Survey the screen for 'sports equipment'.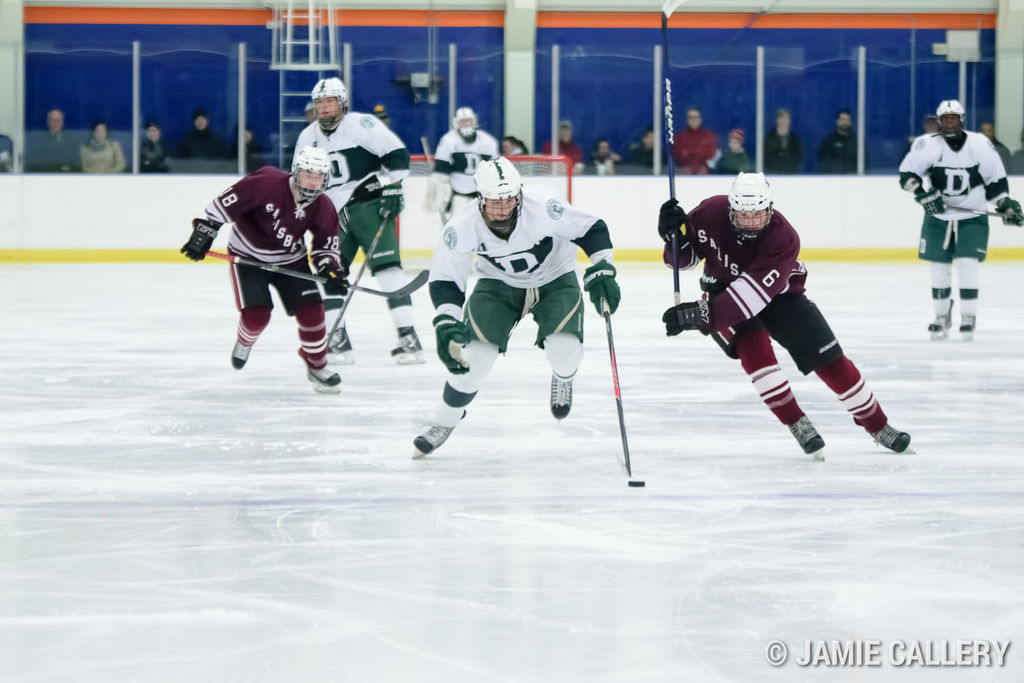
Survey found: box(447, 105, 480, 139).
